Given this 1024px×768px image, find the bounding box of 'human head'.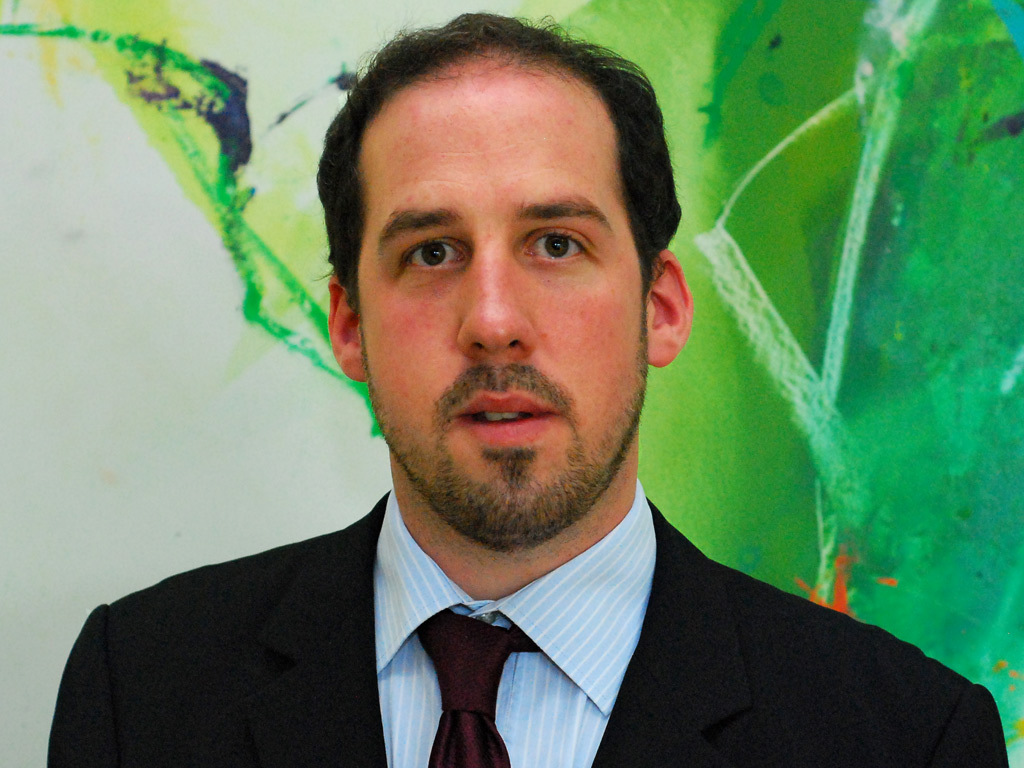
x1=345 y1=11 x2=678 y2=585.
